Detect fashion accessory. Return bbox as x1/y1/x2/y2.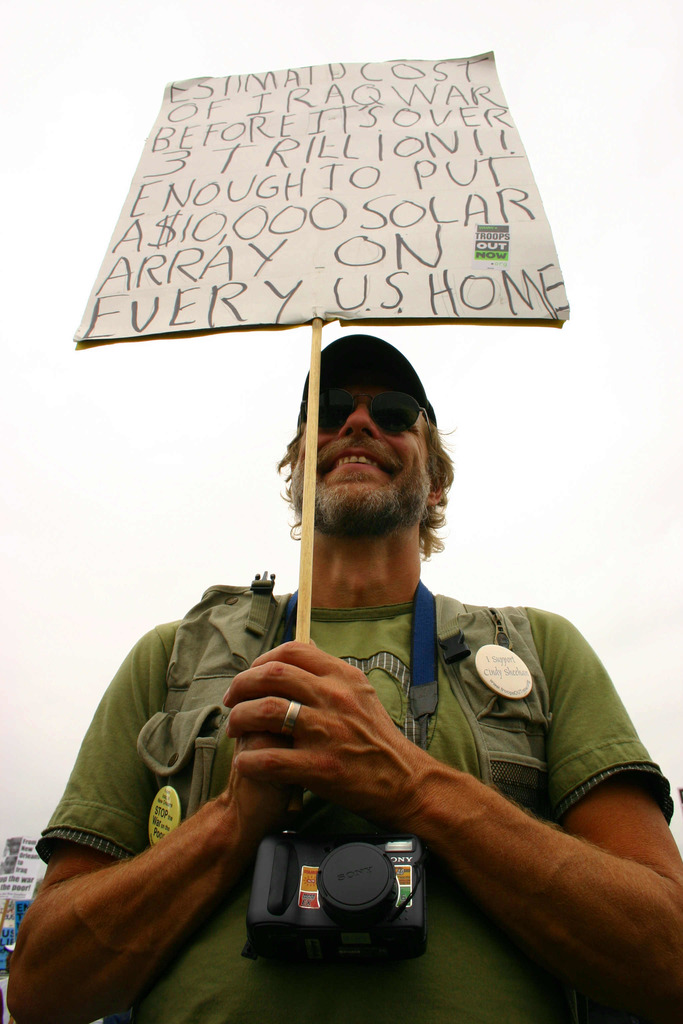
279/705/300/742.
